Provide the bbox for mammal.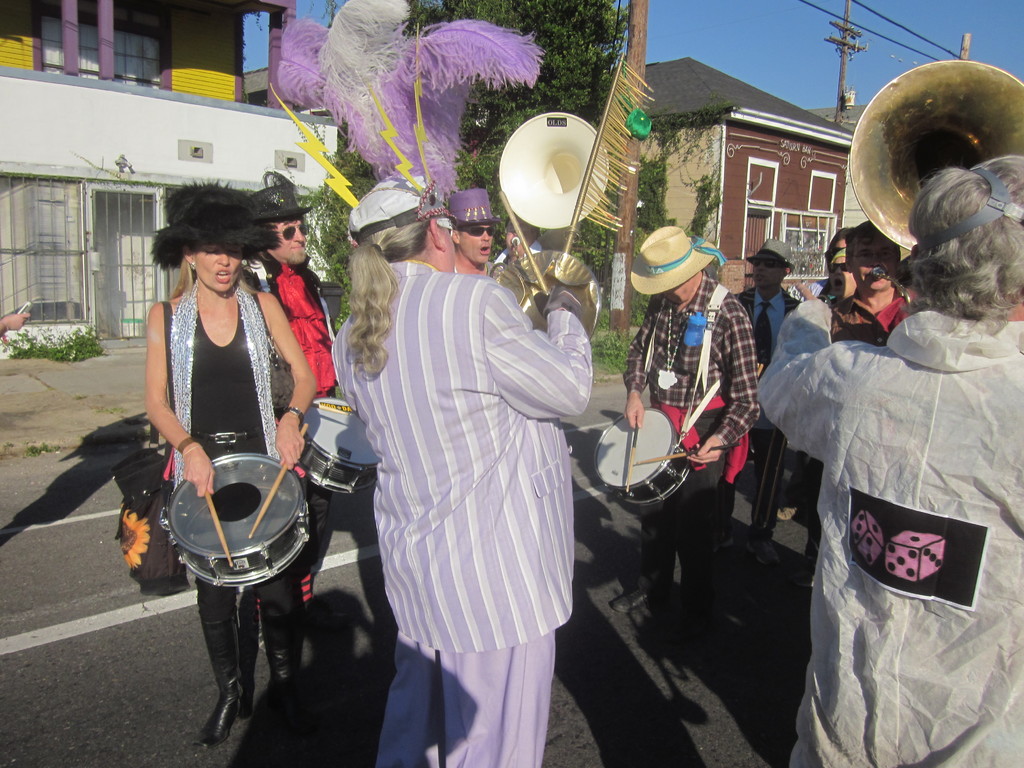
451 186 499 291.
